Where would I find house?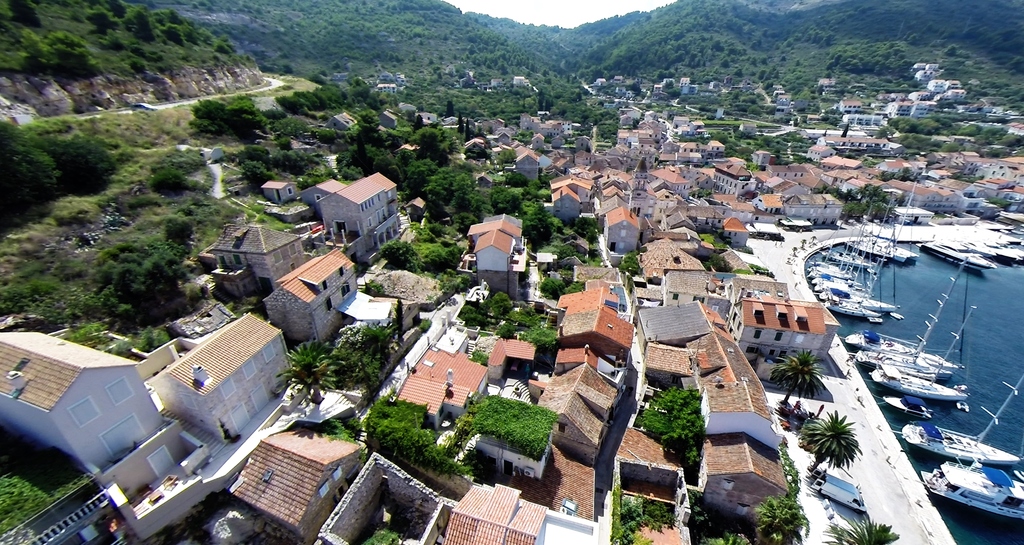
At select_region(450, 440, 559, 544).
